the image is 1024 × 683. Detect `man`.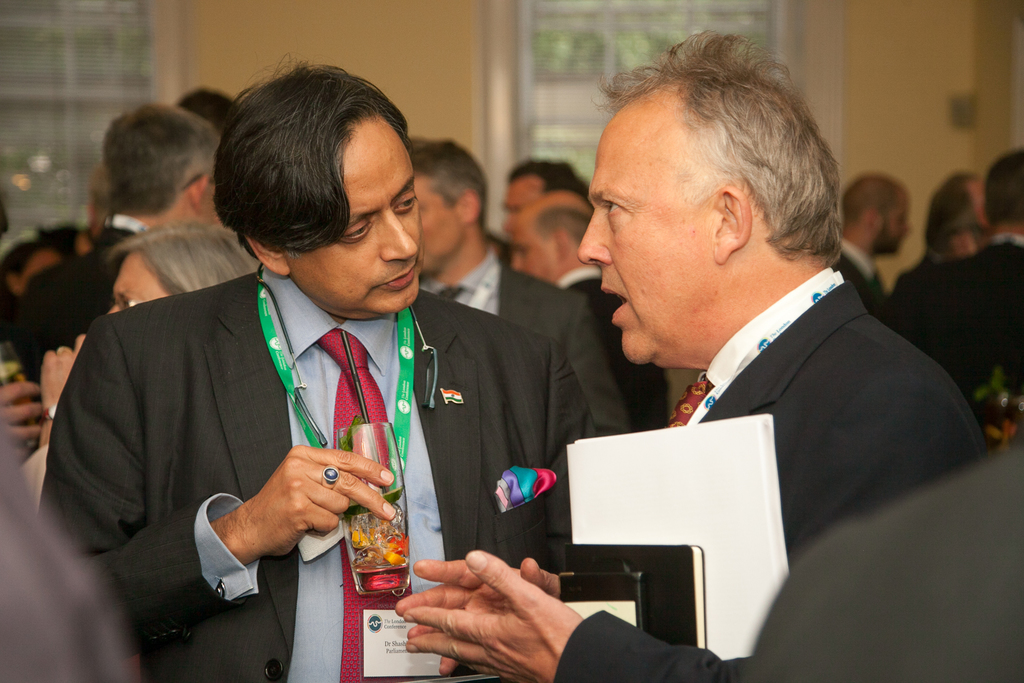
Detection: rect(86, 169, 109, 247).
